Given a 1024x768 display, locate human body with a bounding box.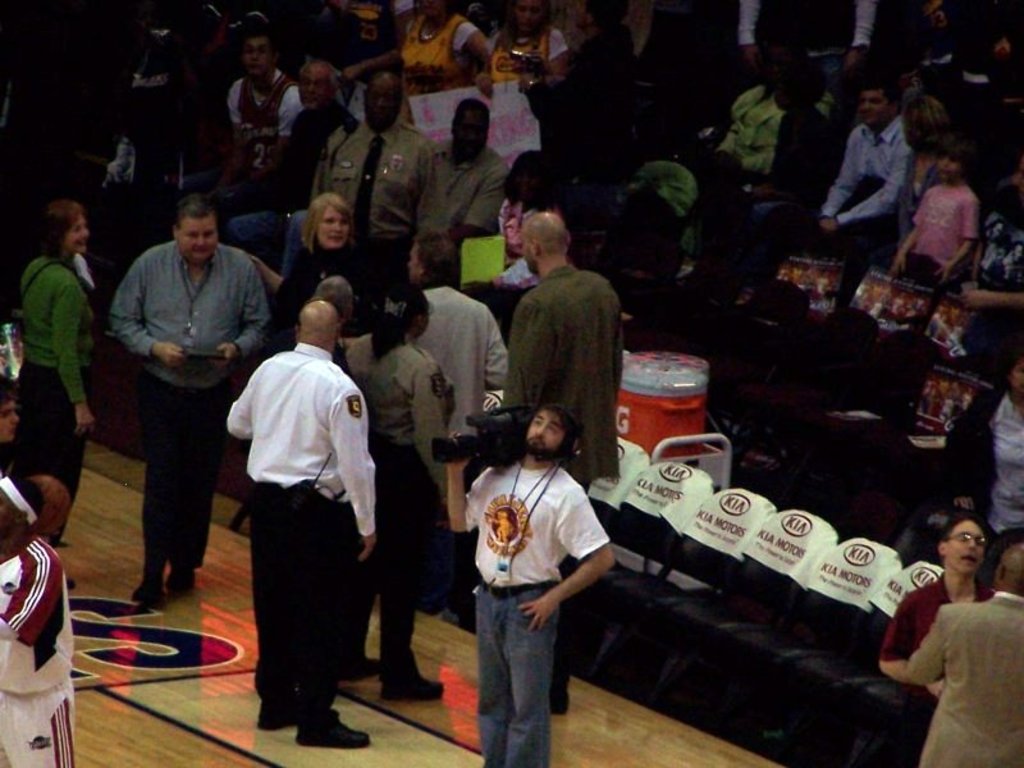
Located: bbox=(88, 186, 246, 643).
